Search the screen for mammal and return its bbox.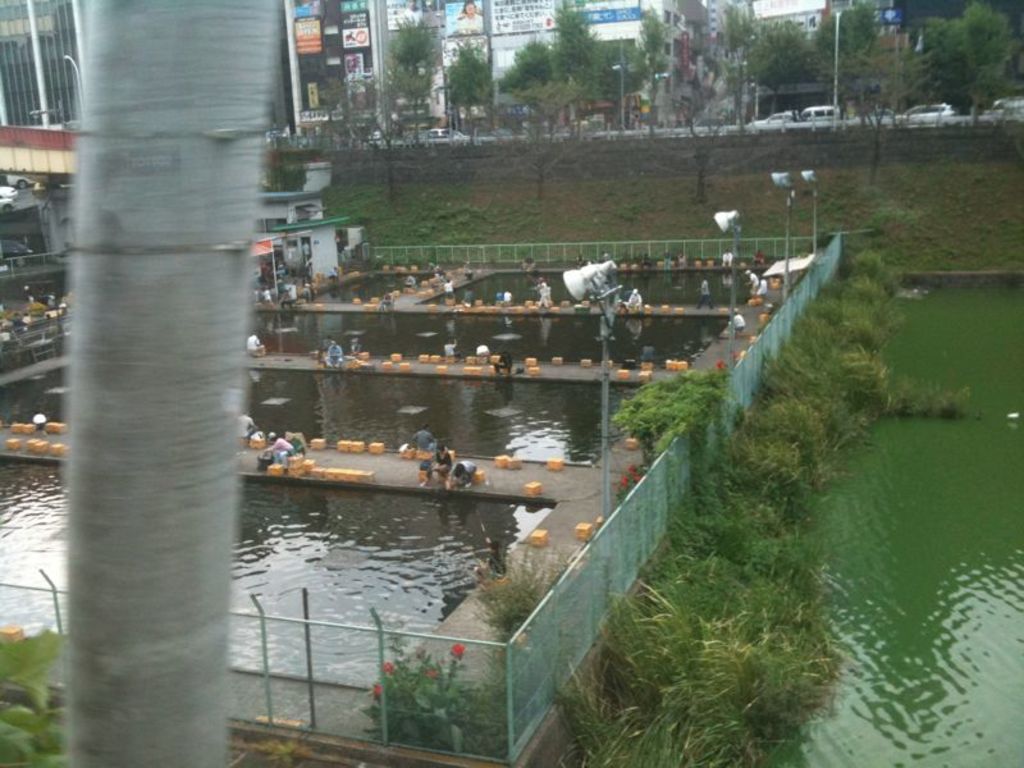
Found: detection(247, 330, 266, 353).
